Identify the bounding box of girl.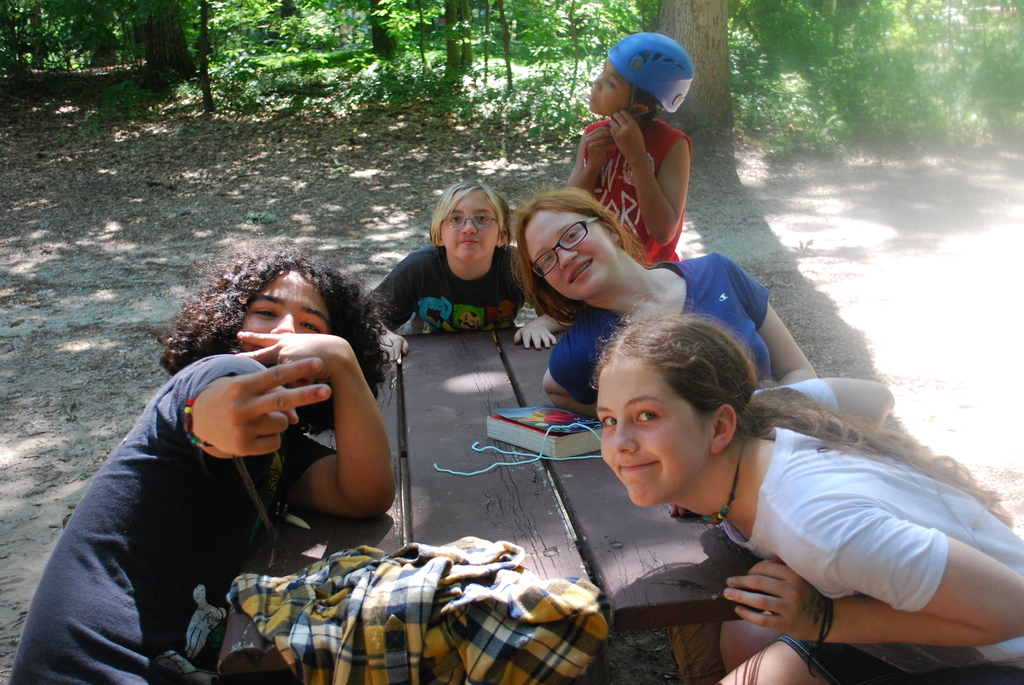
x1=369 y1=177 x2=573 y2=365.
